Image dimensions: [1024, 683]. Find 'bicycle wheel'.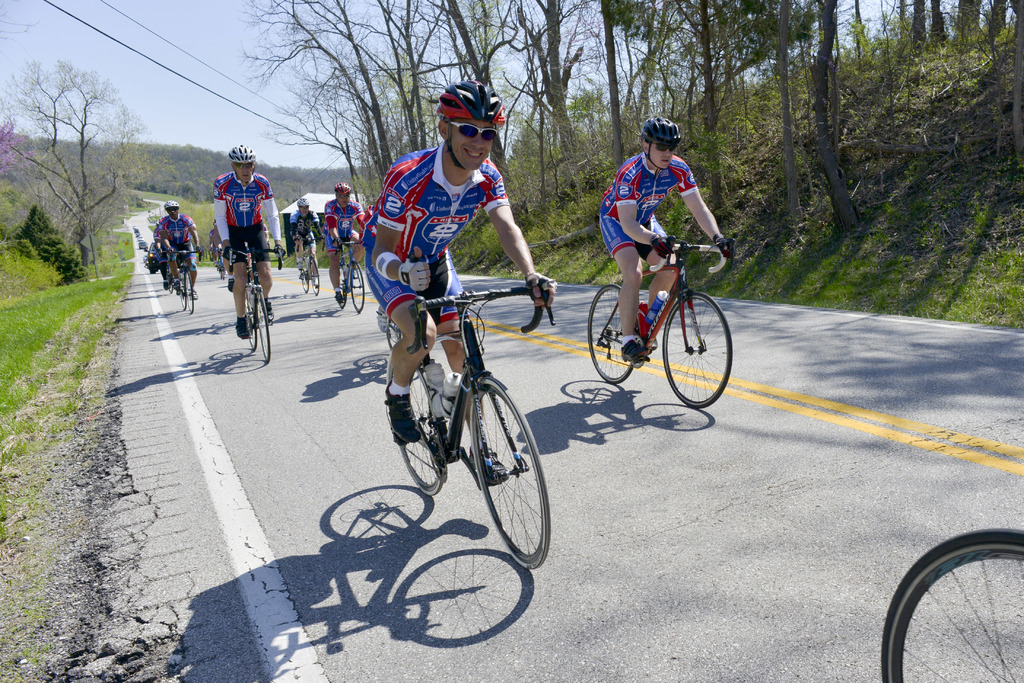
Rect(468, 375, 552, 568).
